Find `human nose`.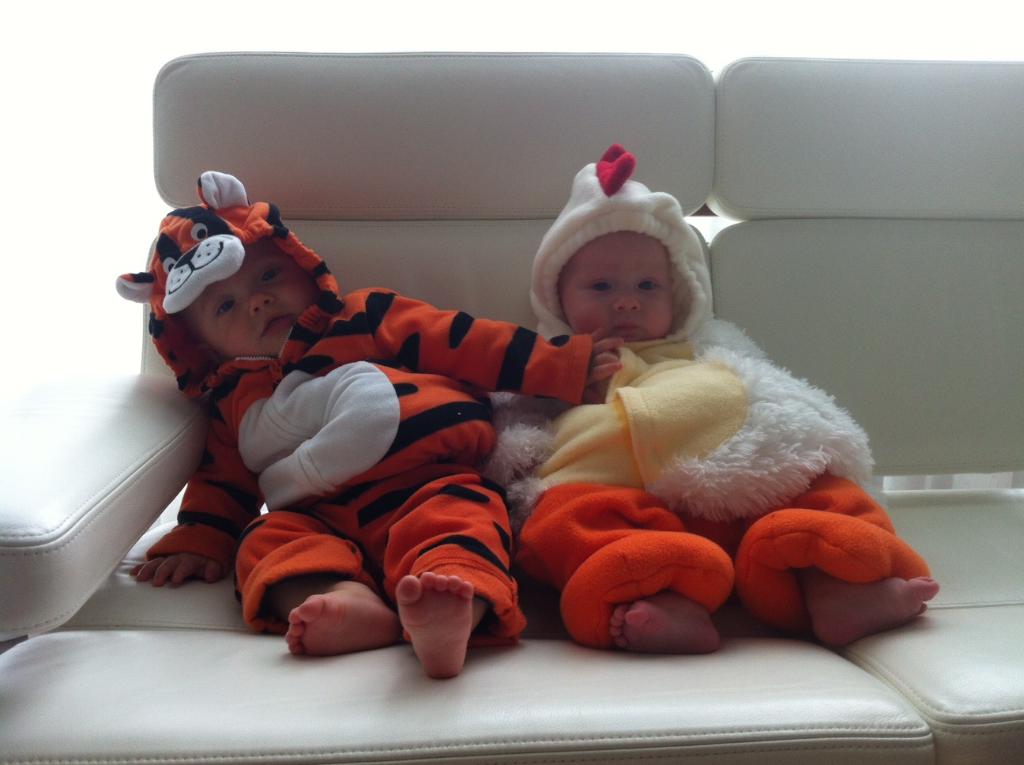
pyautogui.locateOnScreen(612, 289, 641, 314).
